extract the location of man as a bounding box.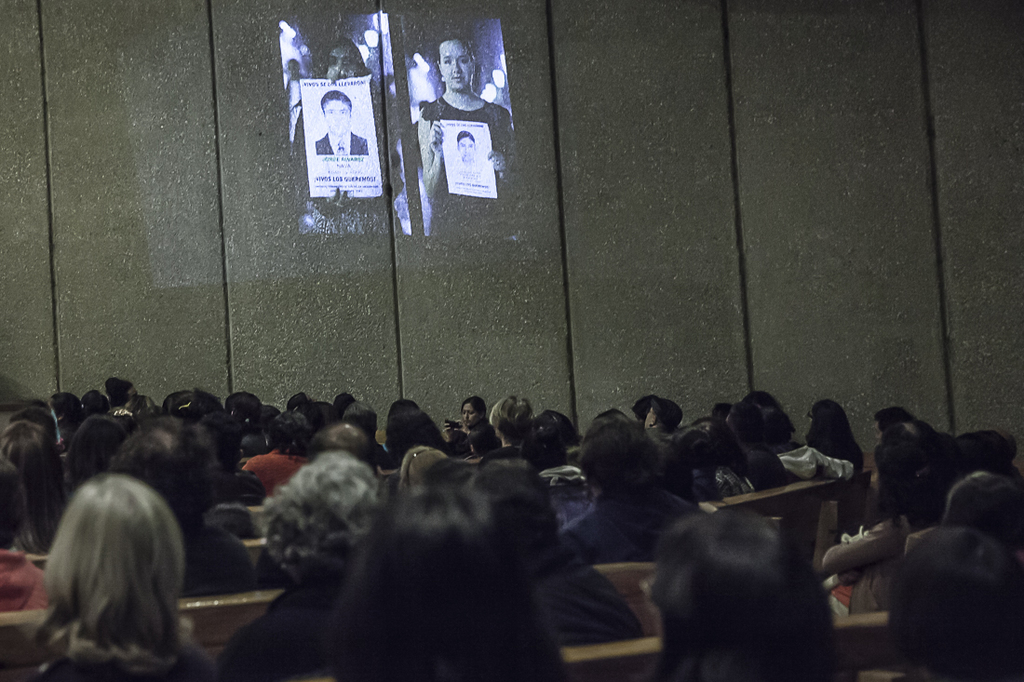
l=619, t=501, r=890, b=679.
